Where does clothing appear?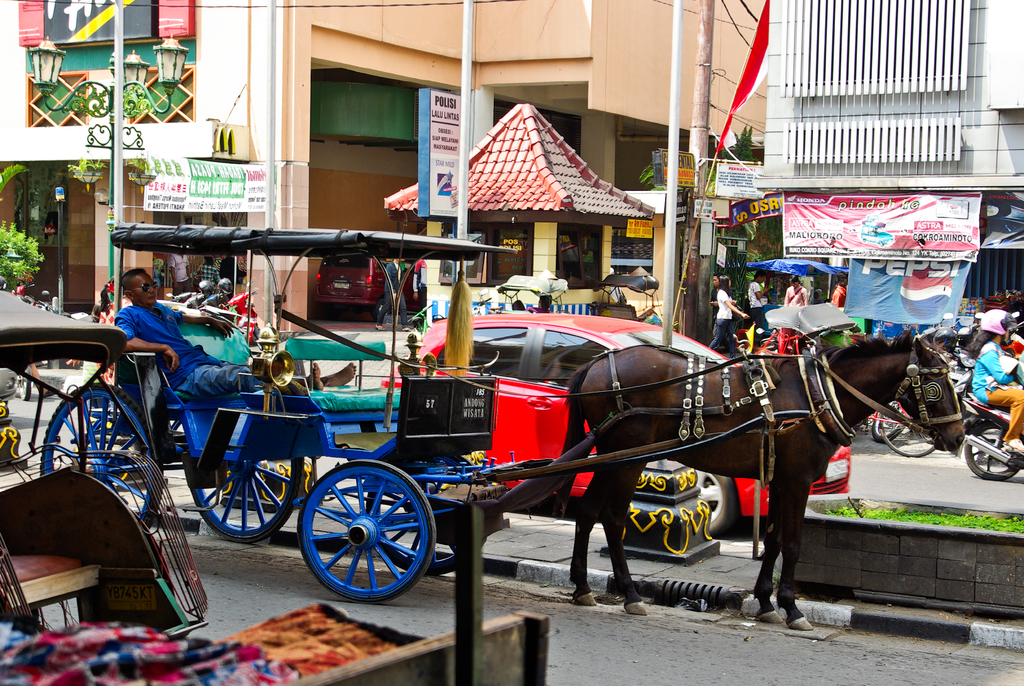
Appears at [746, 282, 771, 334].
